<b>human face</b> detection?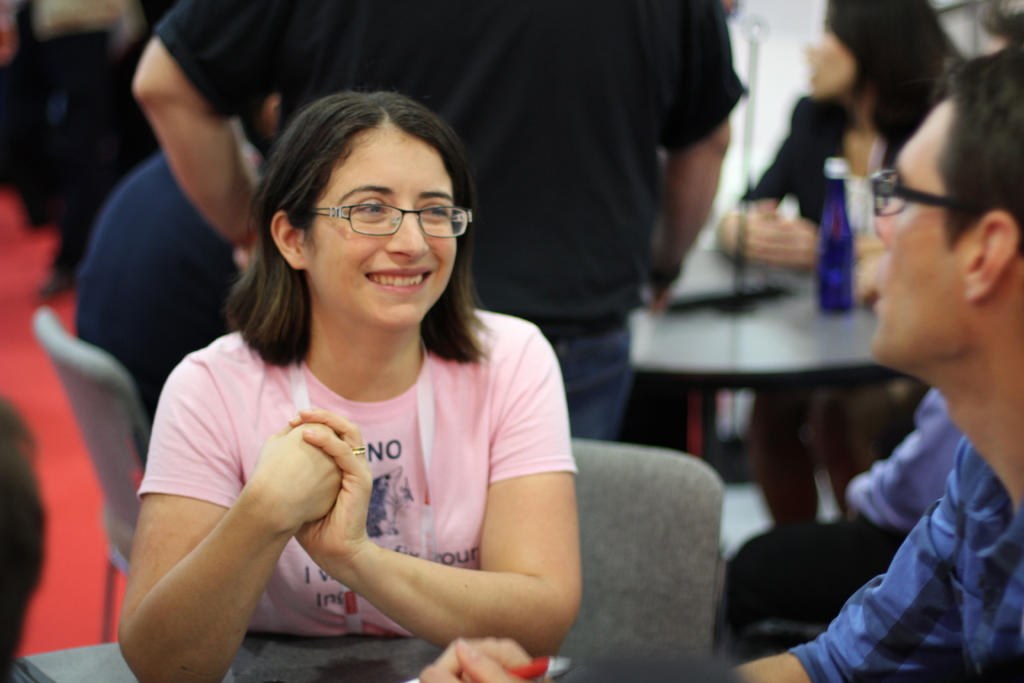
bbox=[301, 136, 458, 331]
